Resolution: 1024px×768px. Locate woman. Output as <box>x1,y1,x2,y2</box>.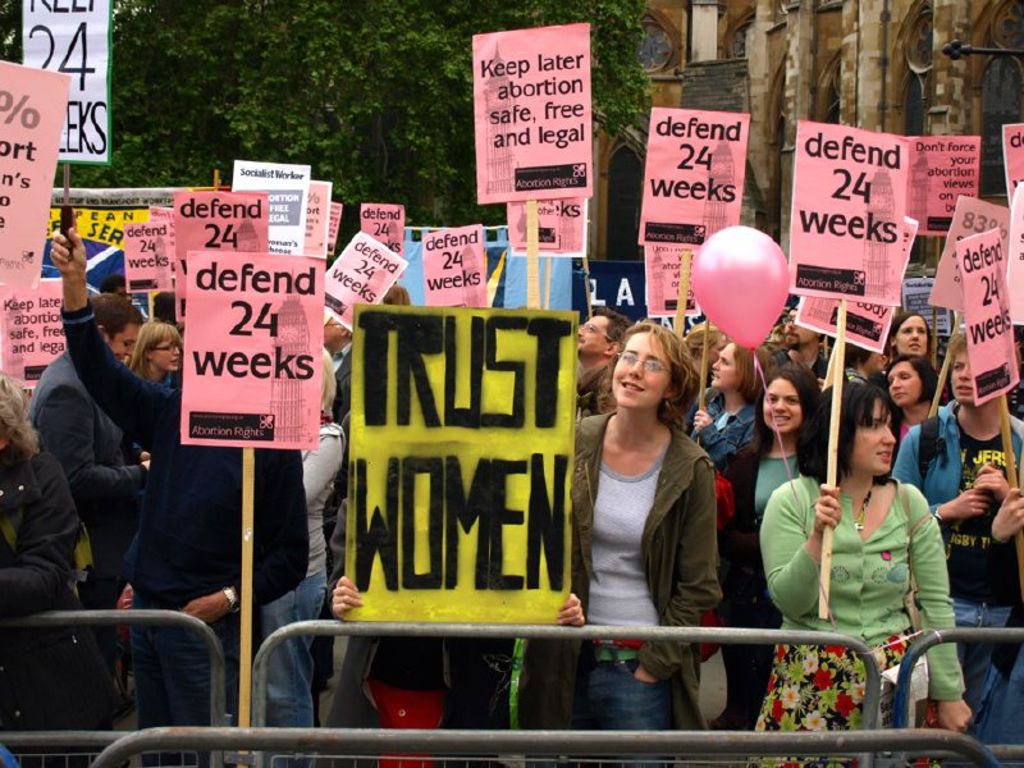
<box>676,332,785,500</box>.
